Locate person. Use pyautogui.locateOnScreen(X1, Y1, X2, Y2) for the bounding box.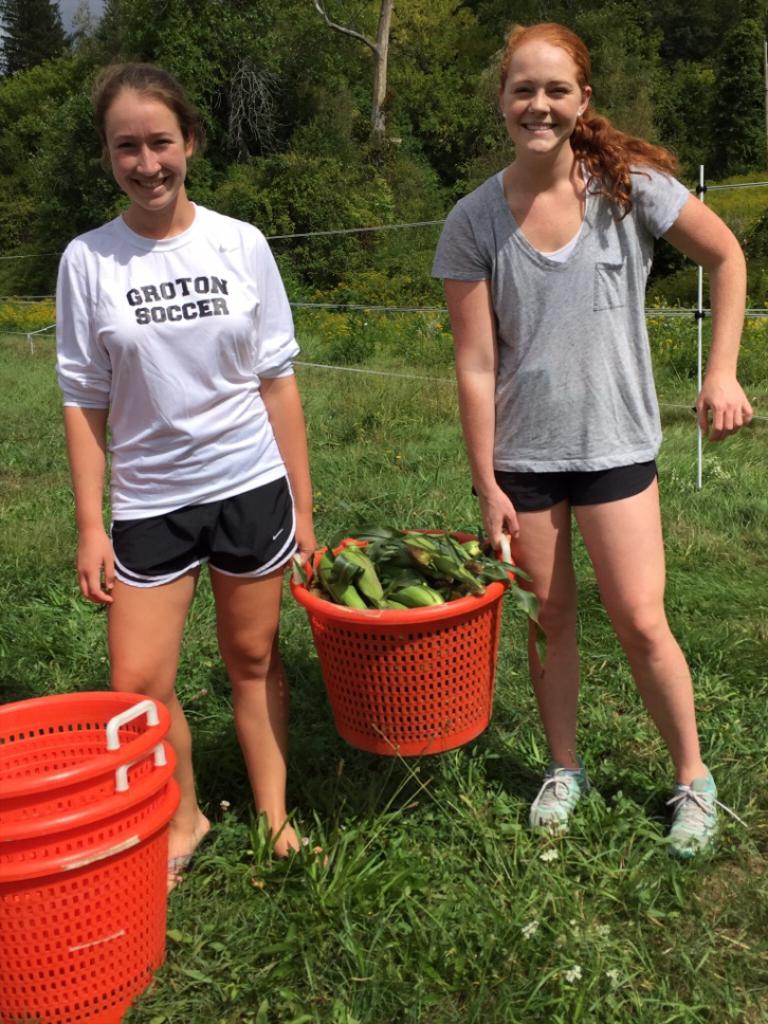
pyautogui.locateOnScreen(441, 5, 728, 808).
